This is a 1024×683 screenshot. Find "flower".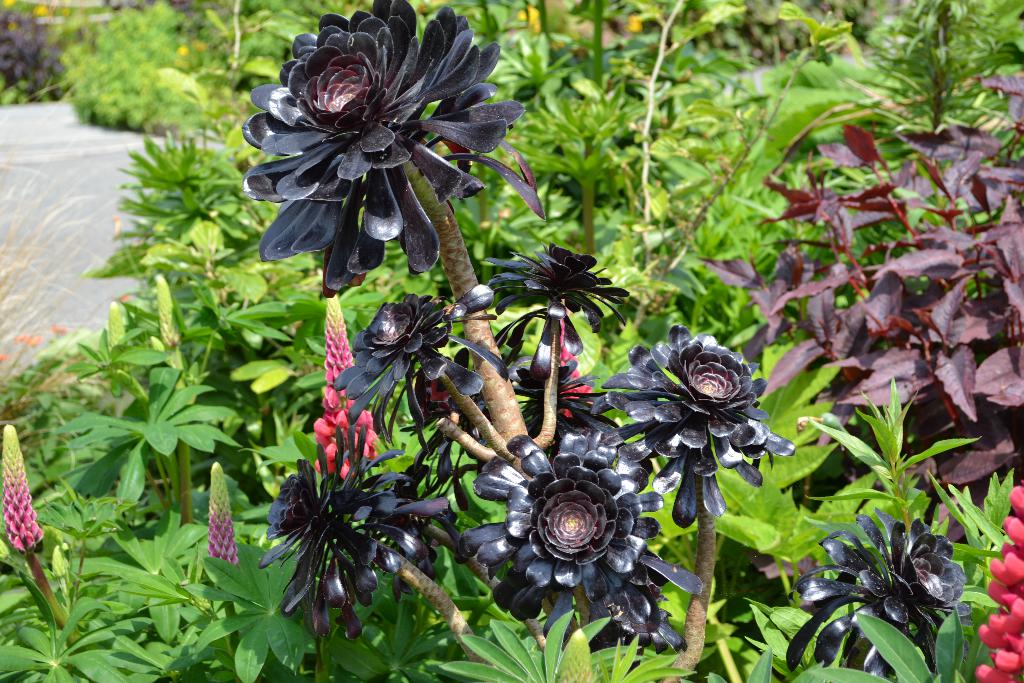
Bounding box: (x1=177, y1=42, x2=191, y2=54).
